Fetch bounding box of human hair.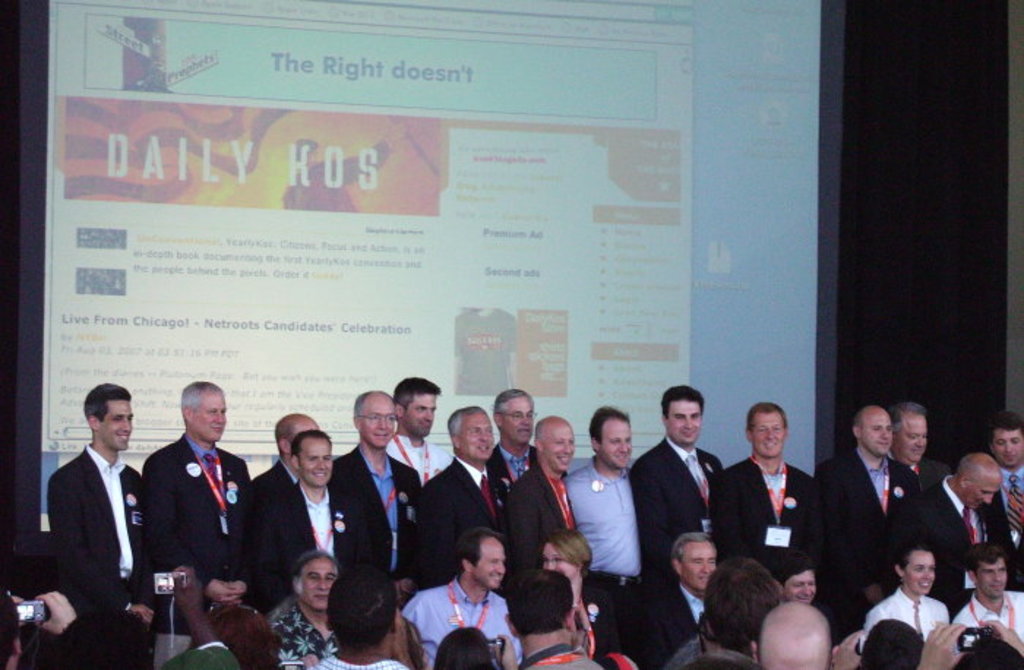
Bbox: bbox=[0, 590, 20, 669].
